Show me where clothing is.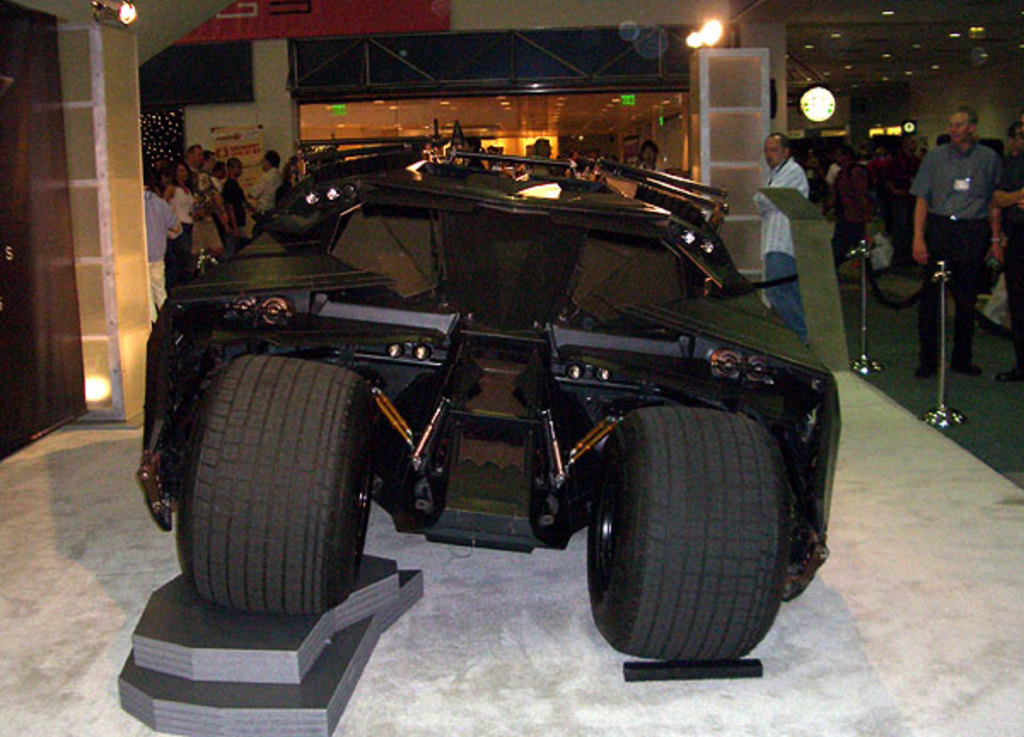
clothing is at (906,99,1007,358).
